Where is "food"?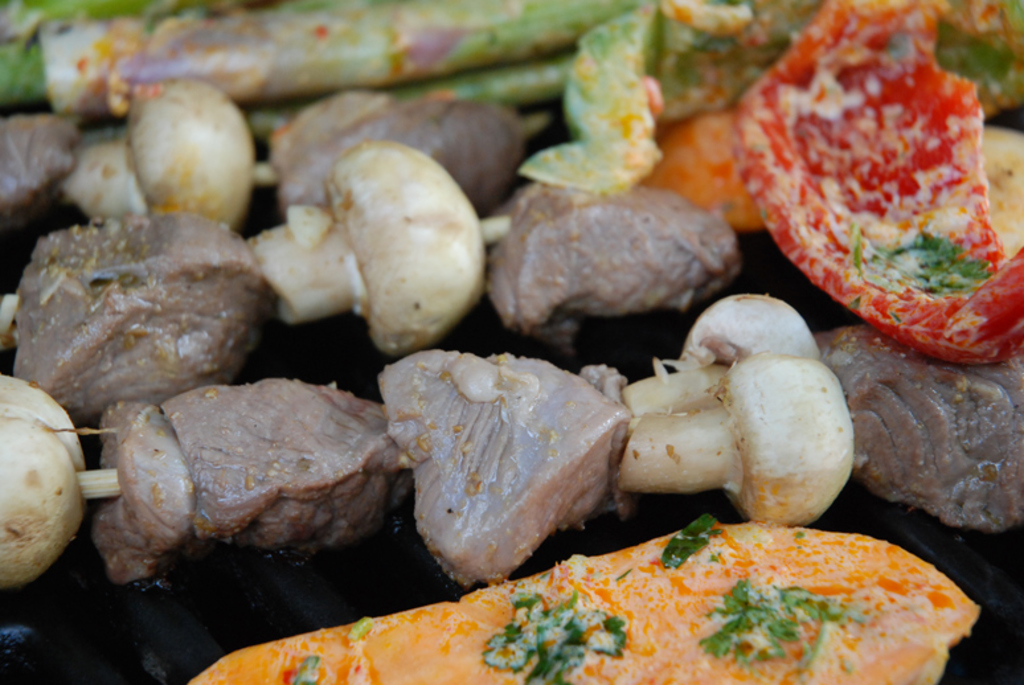
BBox(515, 5, 665, 192).
